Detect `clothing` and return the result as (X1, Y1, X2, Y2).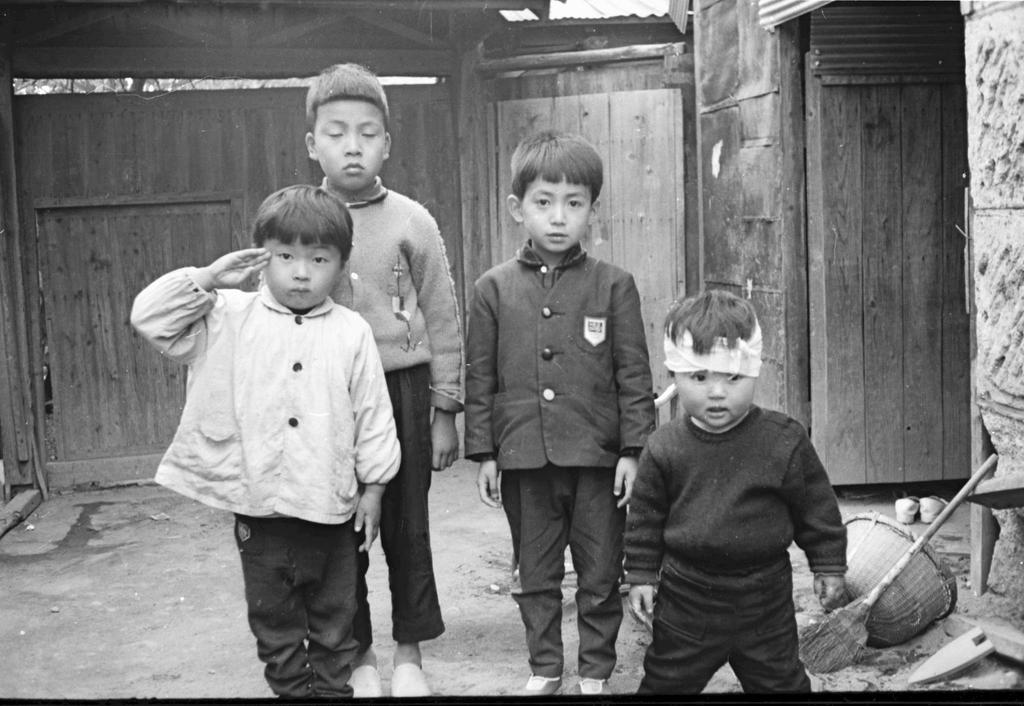
(622, 369, 855, 686).
